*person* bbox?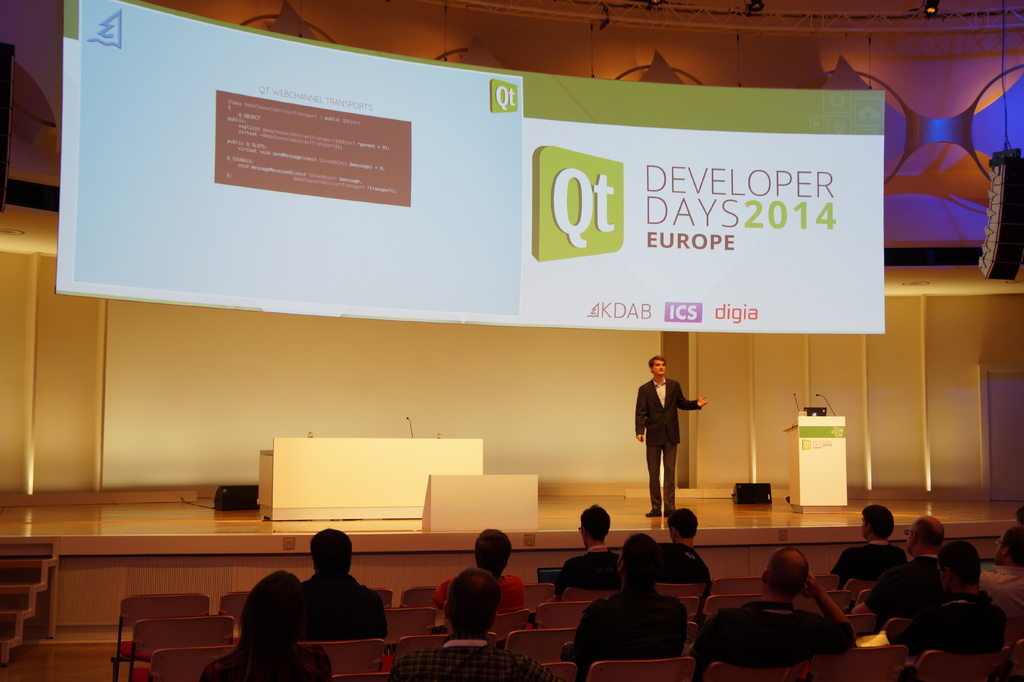
left=390, top=570, right=556, bottom=681
